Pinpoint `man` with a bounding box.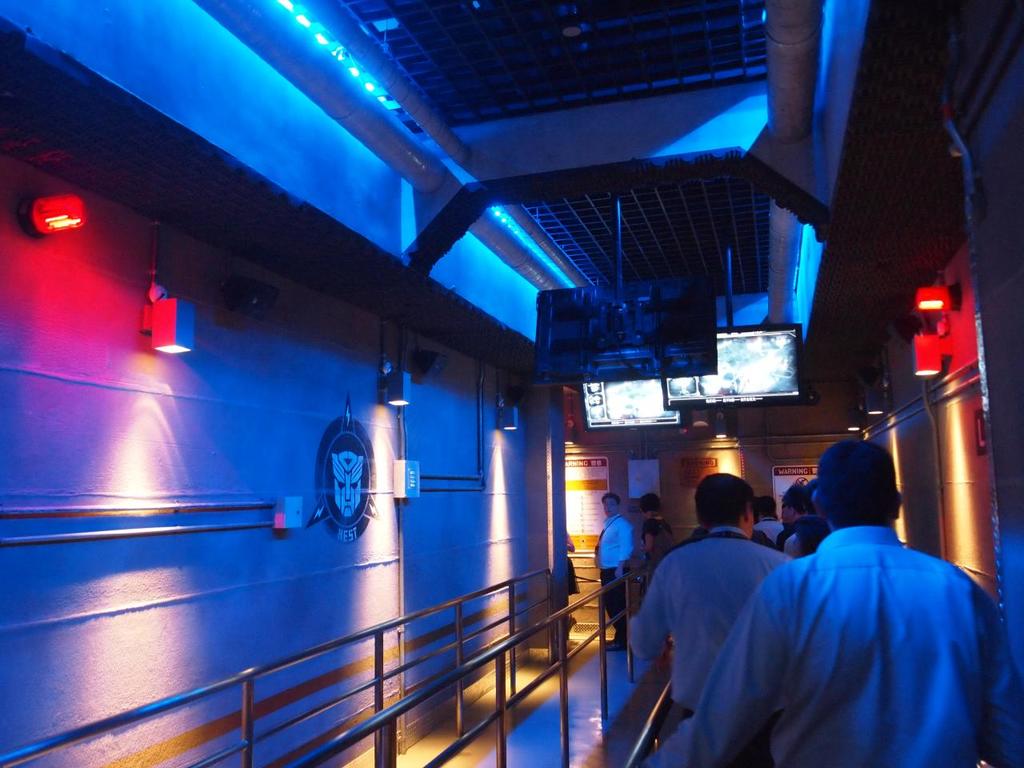
756,498,780,544.
